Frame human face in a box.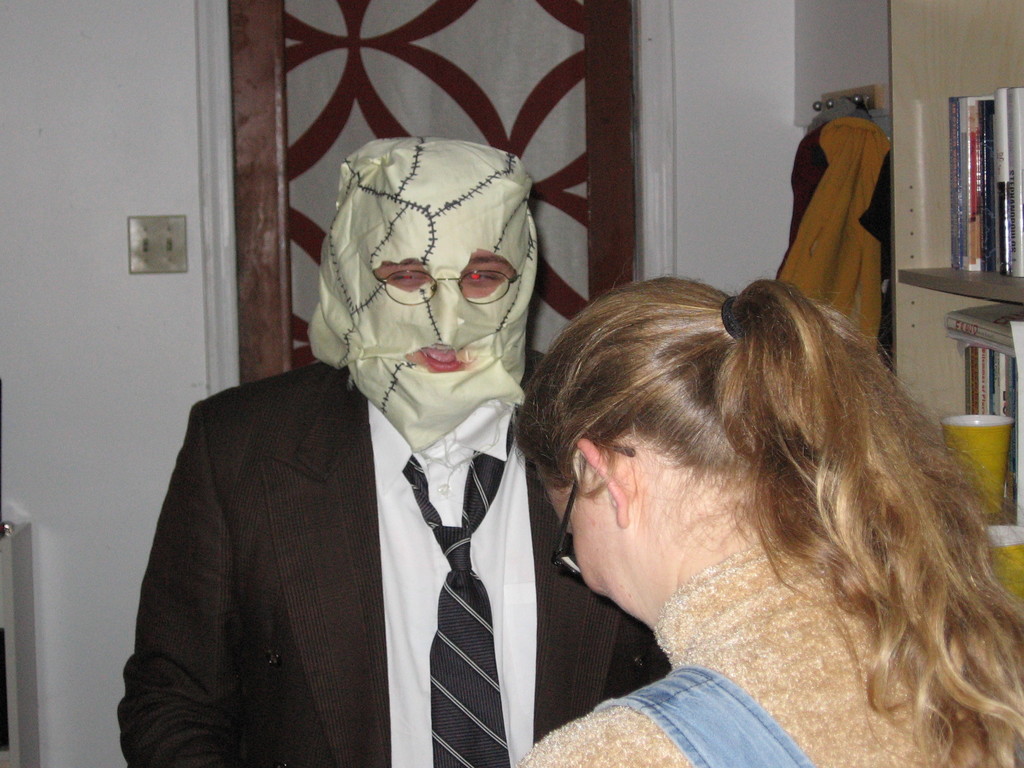
rect(360, 246, 519, 378).
